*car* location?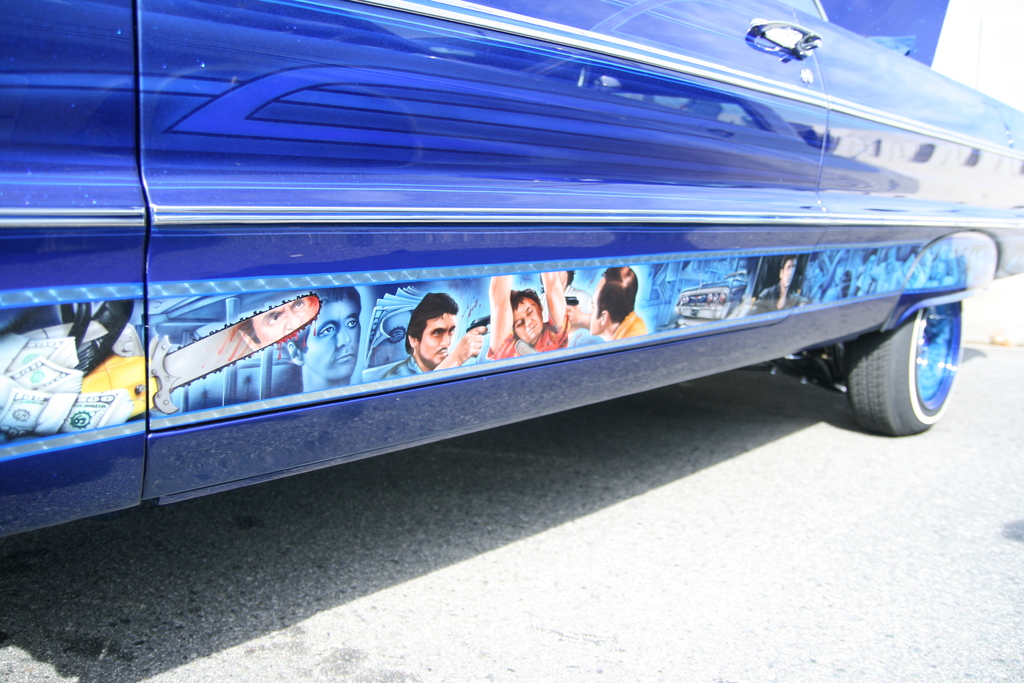
locate(22, 0, 1009, 555)
